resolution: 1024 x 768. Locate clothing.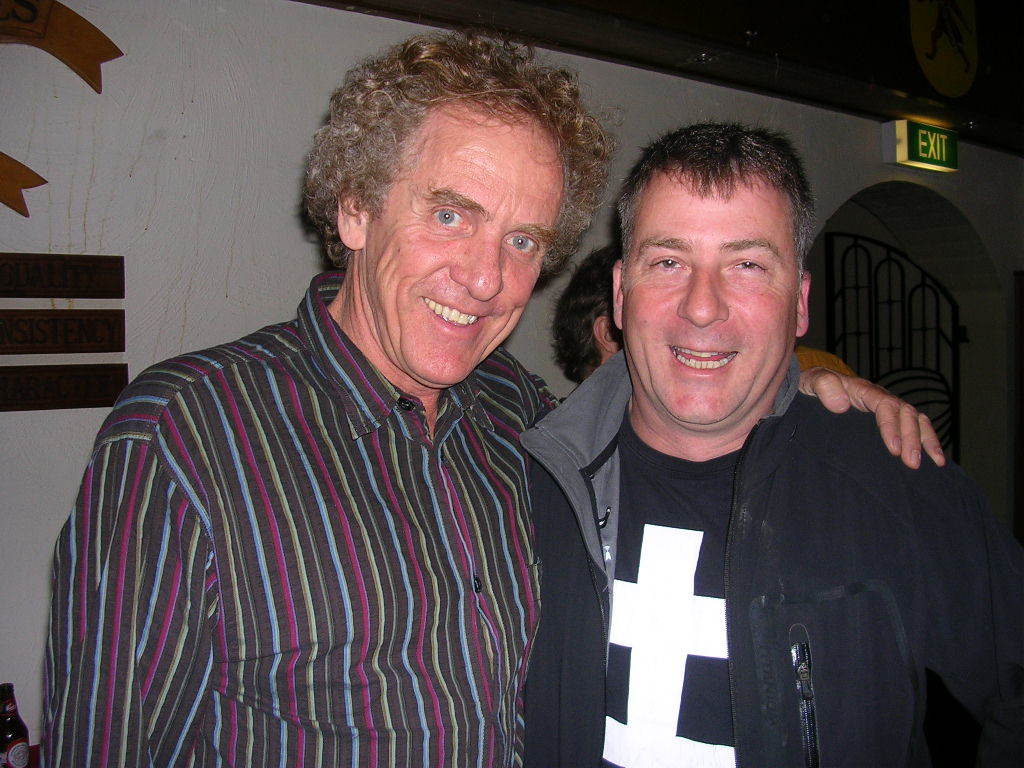
pyautogui.locateOnScreen(519, 348, 1001, 767).
